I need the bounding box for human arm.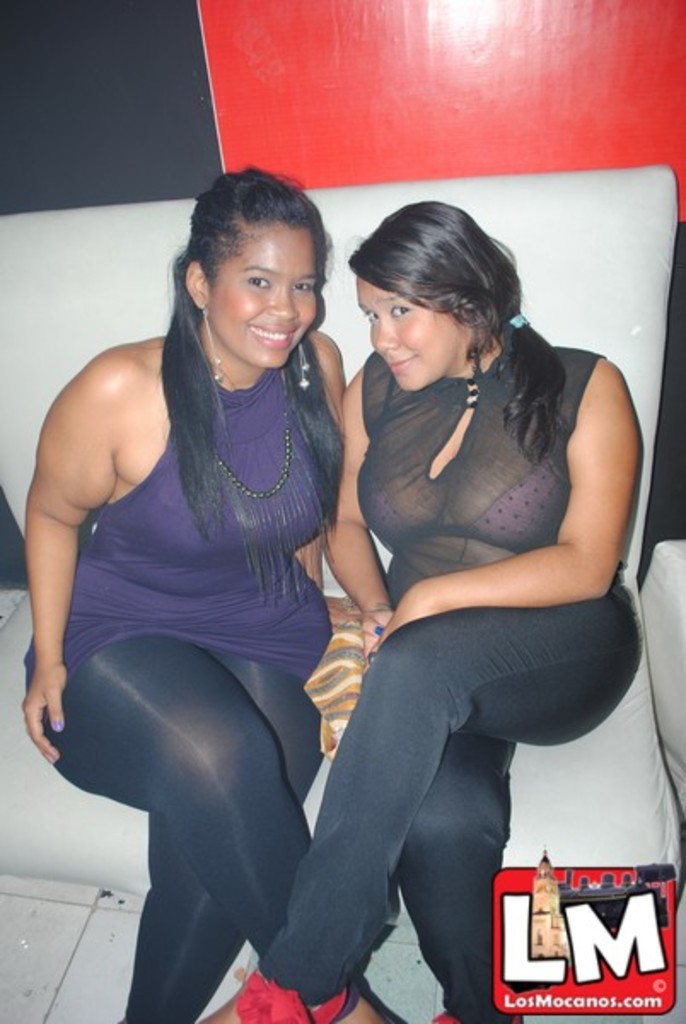
Here it is: box(14, 340, 128, 759).
